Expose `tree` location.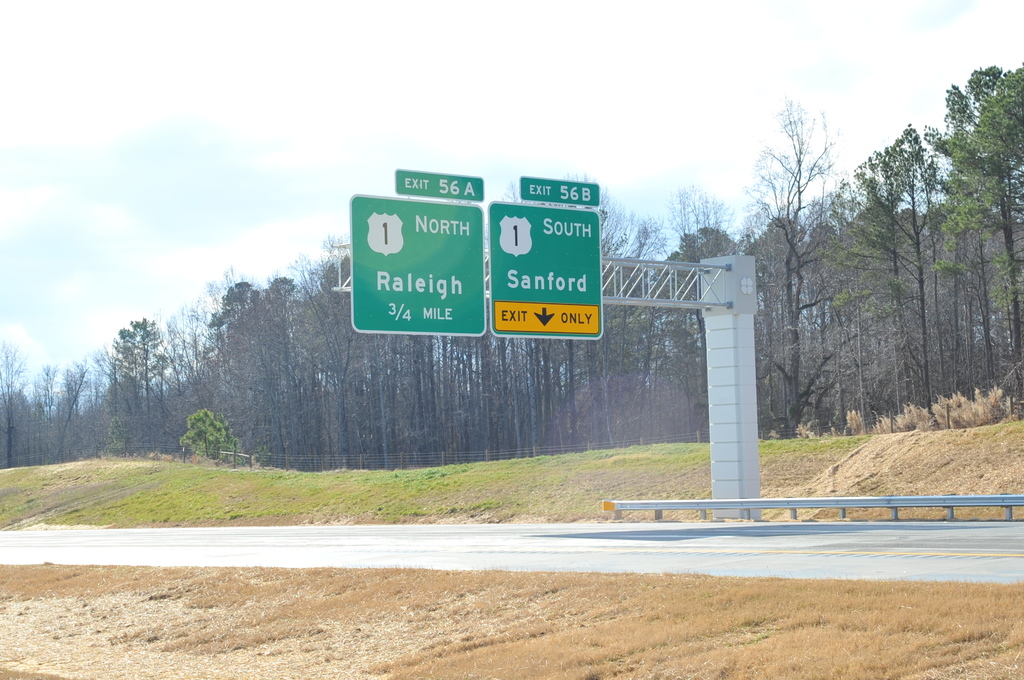
Exposed at box=[531, 211, 662, 474].
